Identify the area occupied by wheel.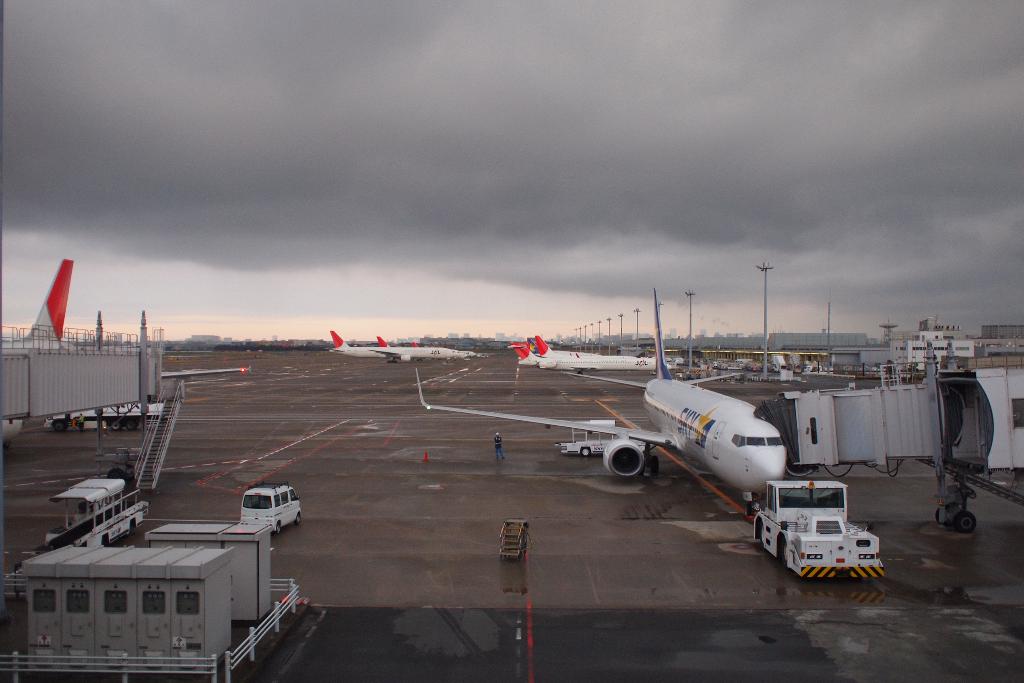
Area: detection(52, 420, 67, 429).
